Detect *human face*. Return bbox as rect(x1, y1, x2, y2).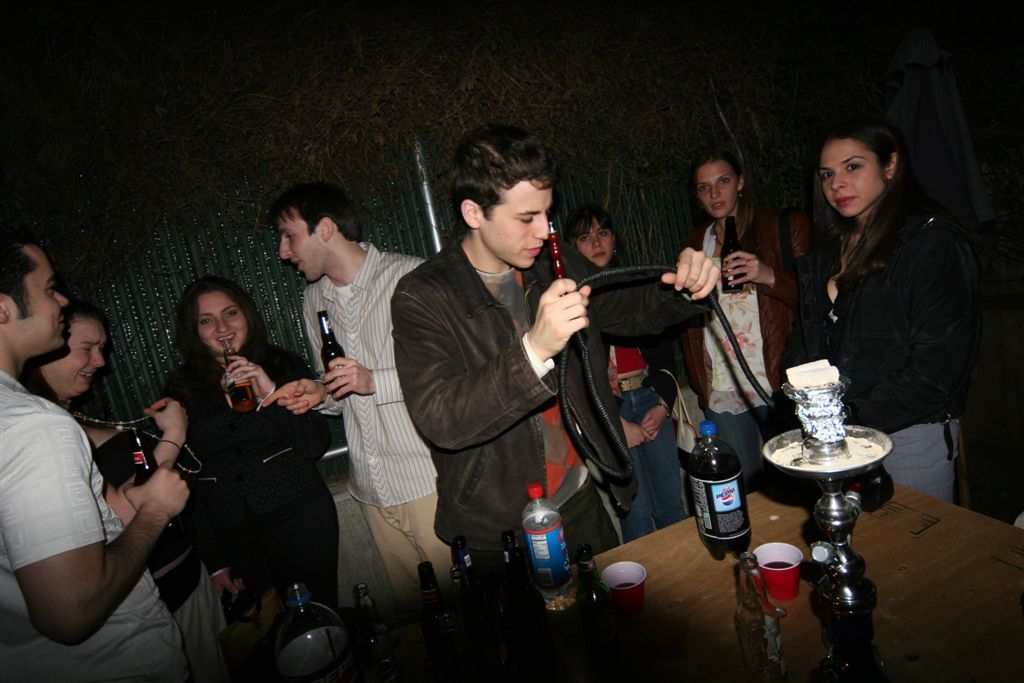
rect(698, 165, 735, 215).
